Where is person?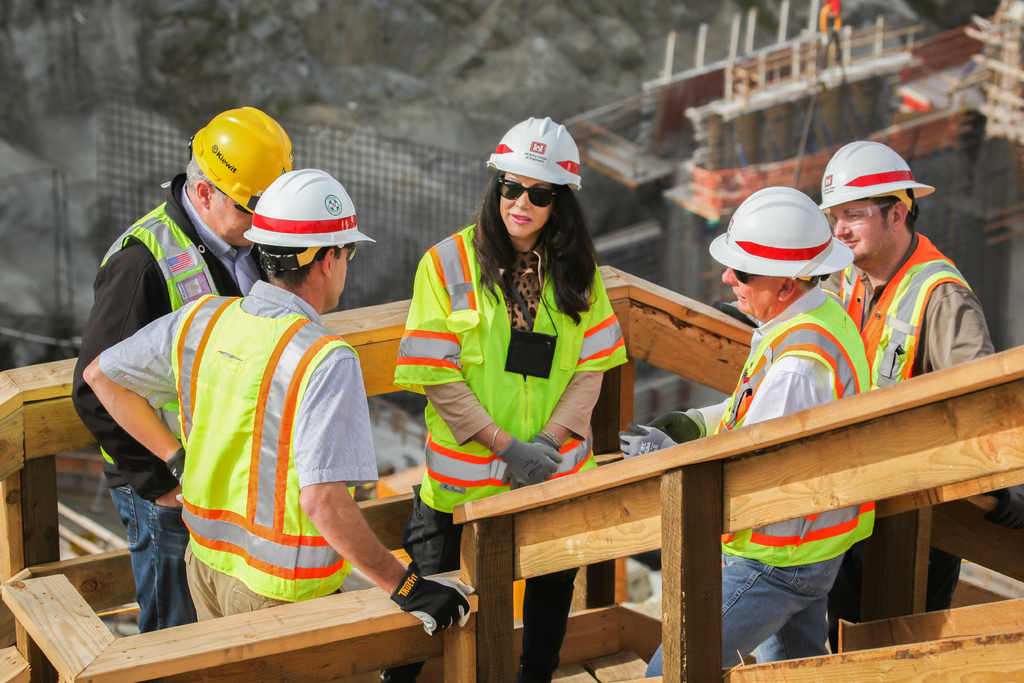
region(619, 185, 875, 677).
